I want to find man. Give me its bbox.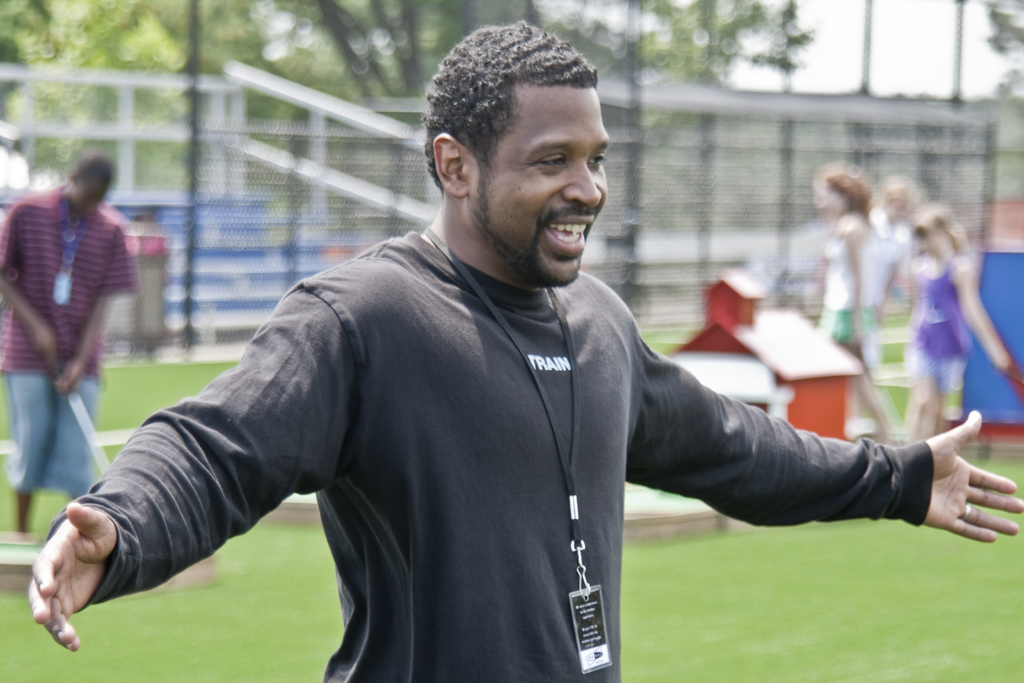
[x1=5, y1=135, x2=155, y2=504].
